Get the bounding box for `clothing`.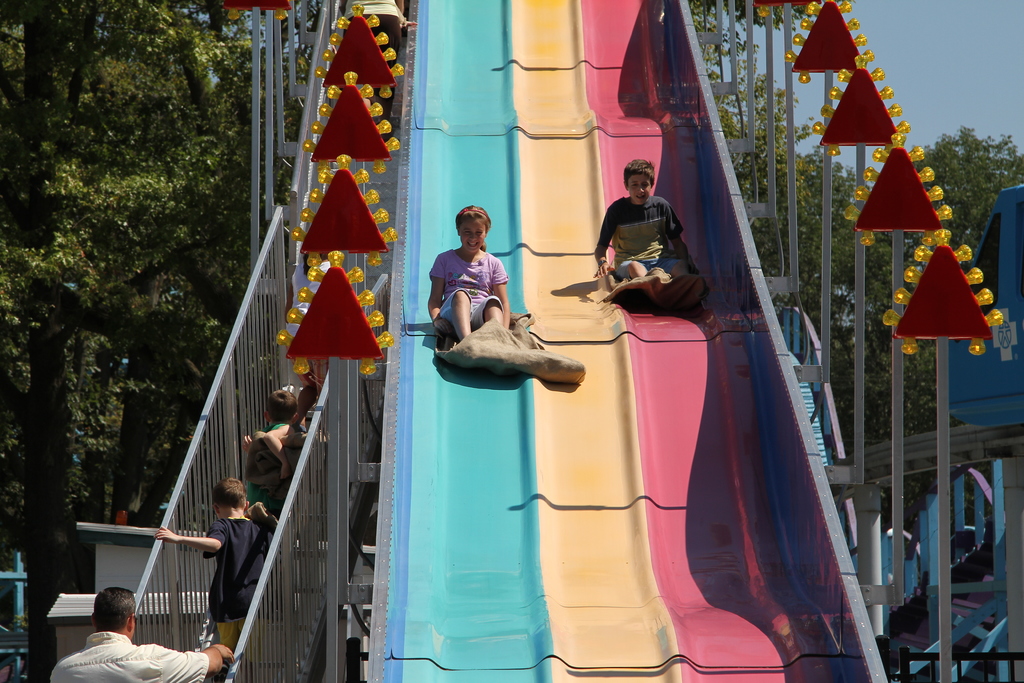
<region>426, 251, 508, 336</region>.
